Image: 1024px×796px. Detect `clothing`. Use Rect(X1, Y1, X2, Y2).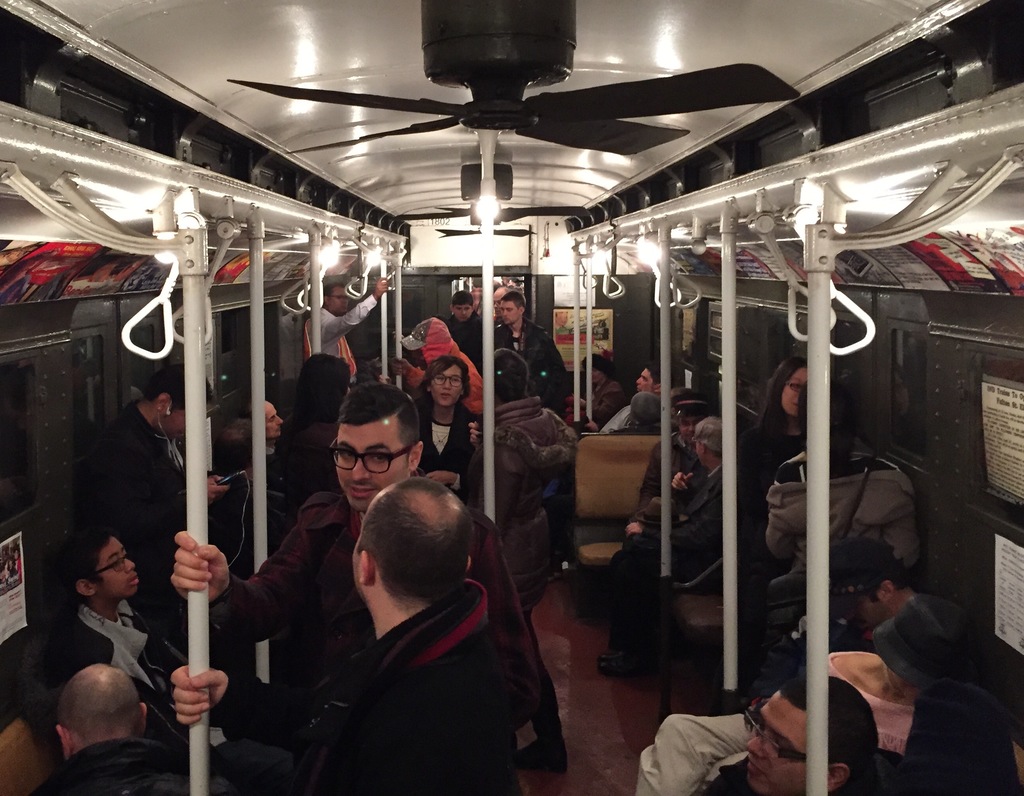
Rect(719, 413, 806, 642).
